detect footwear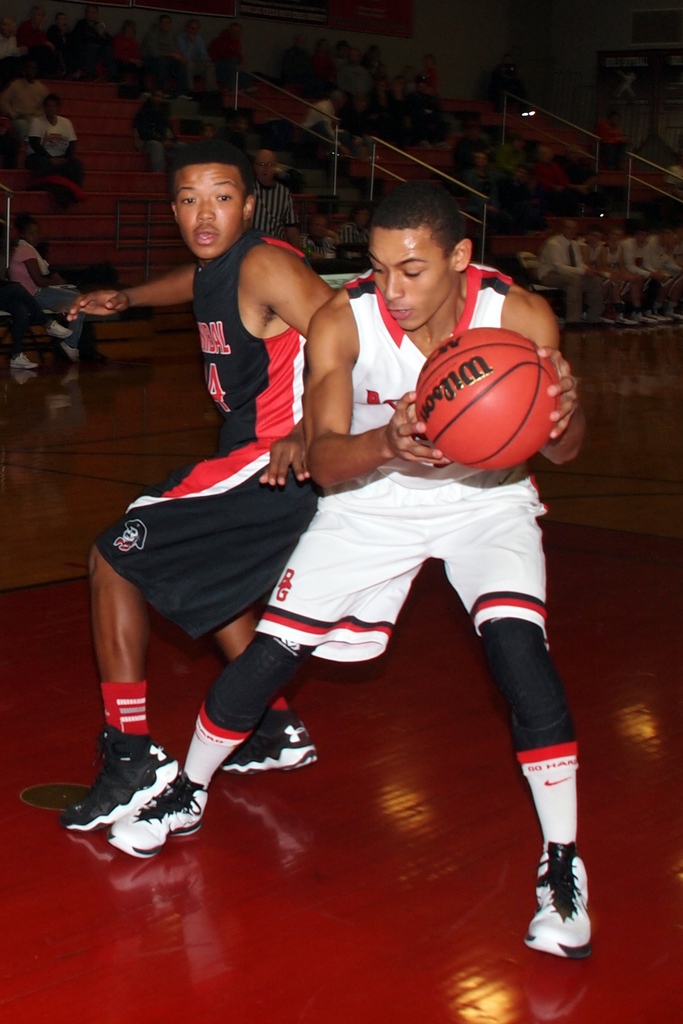
57:716:176:829
